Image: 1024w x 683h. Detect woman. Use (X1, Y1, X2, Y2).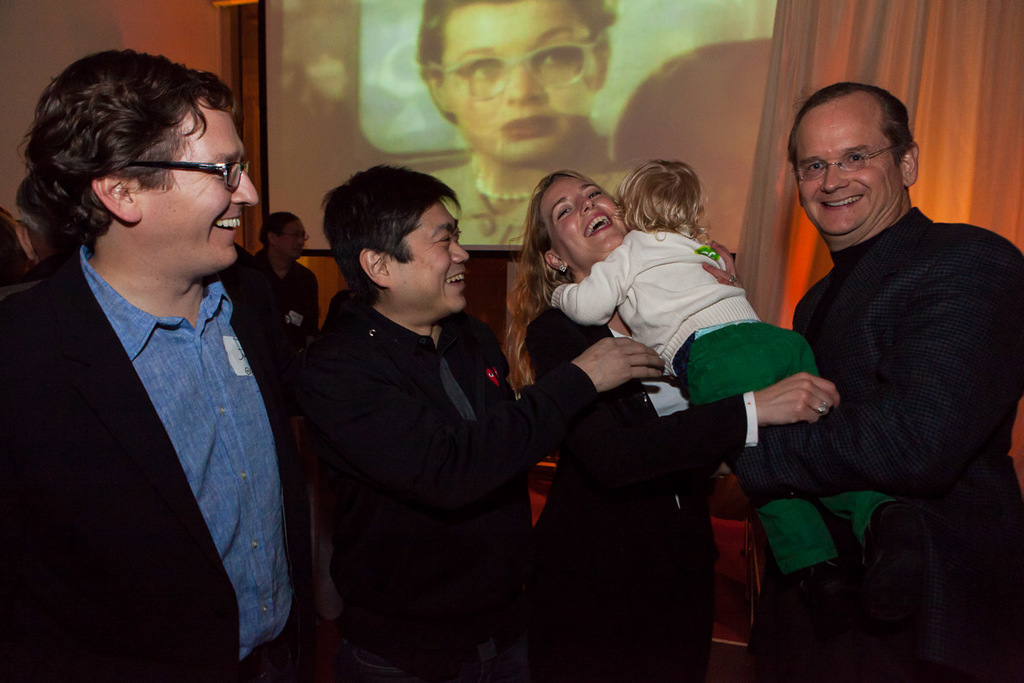
(533, 127, 767, 682).
